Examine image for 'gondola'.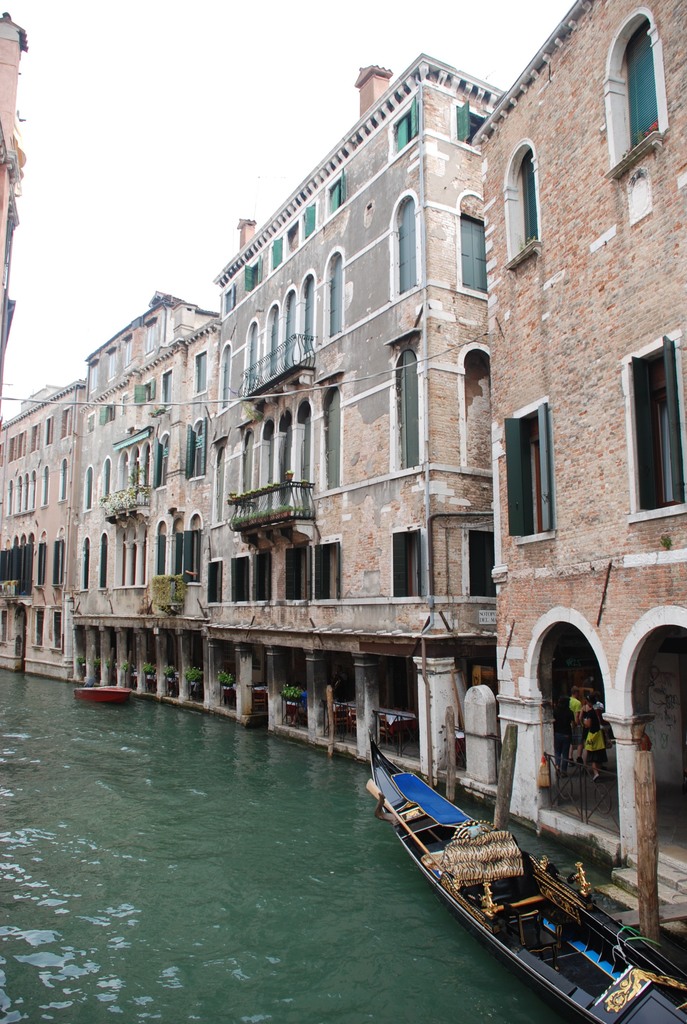
Examination result: 372, 721, 677, 1017.
